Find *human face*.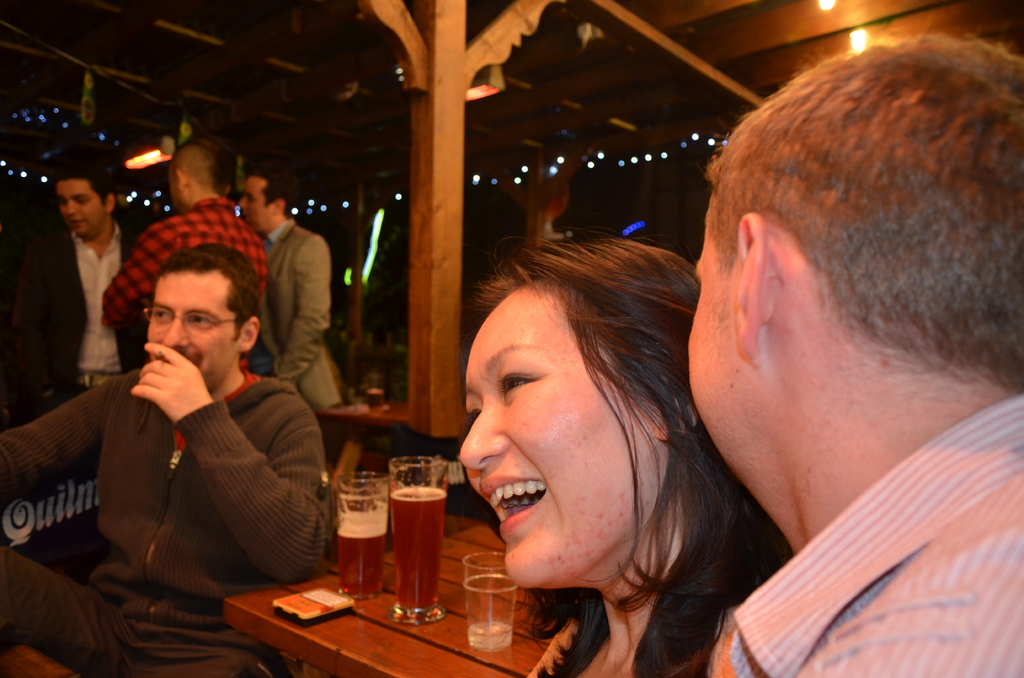
[left=58, top=183, right=104, bottom=238].
